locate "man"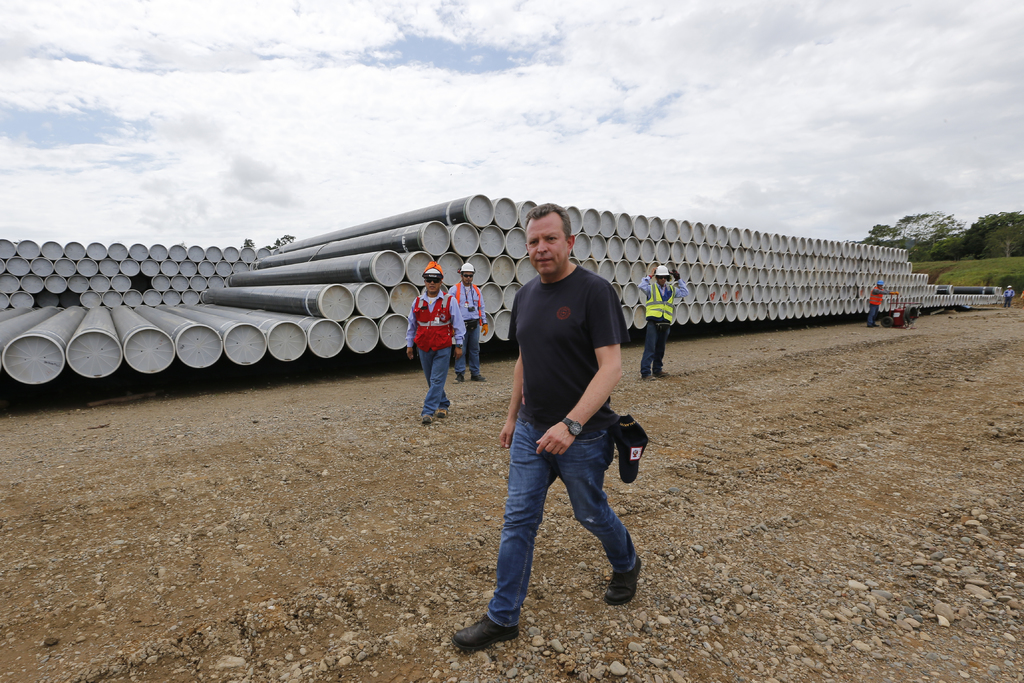
bbox=(448, 204, 650, 637)
